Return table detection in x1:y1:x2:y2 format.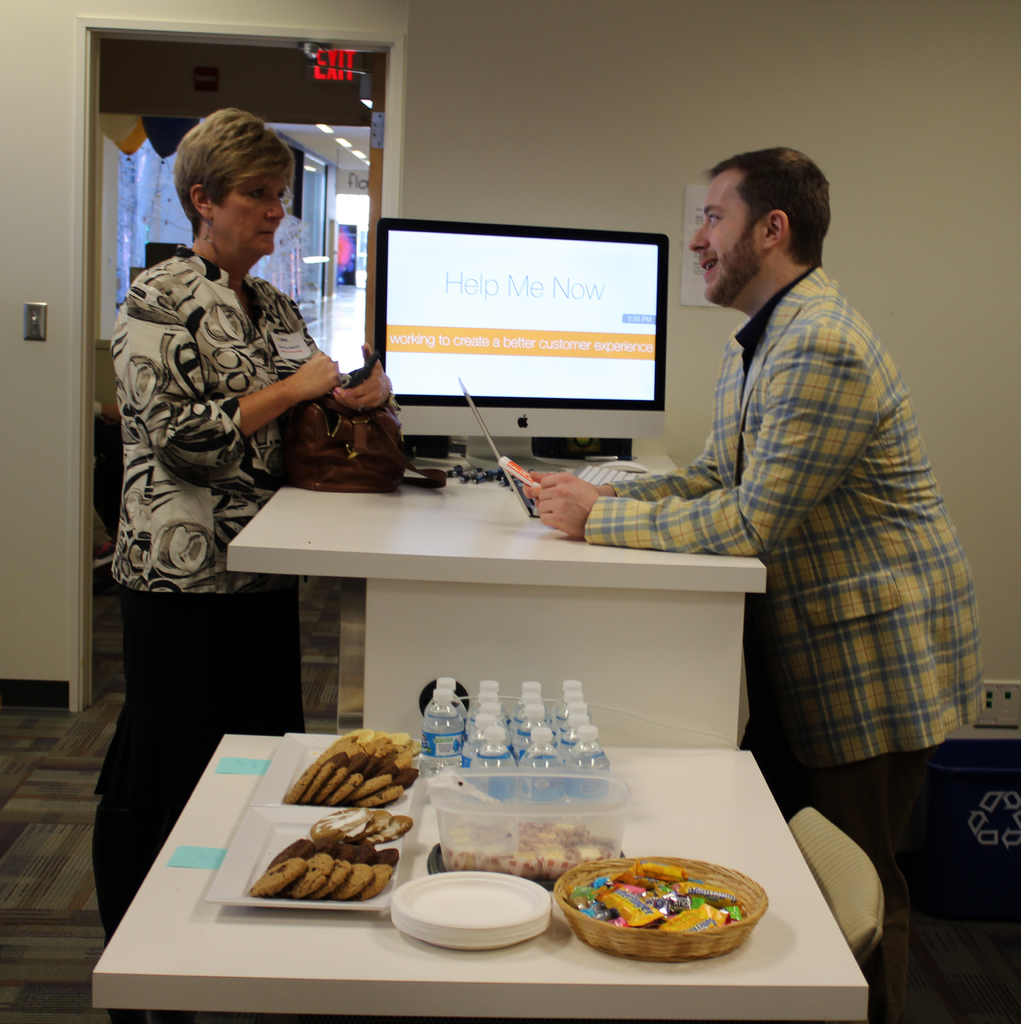
89:730:872:1023.
